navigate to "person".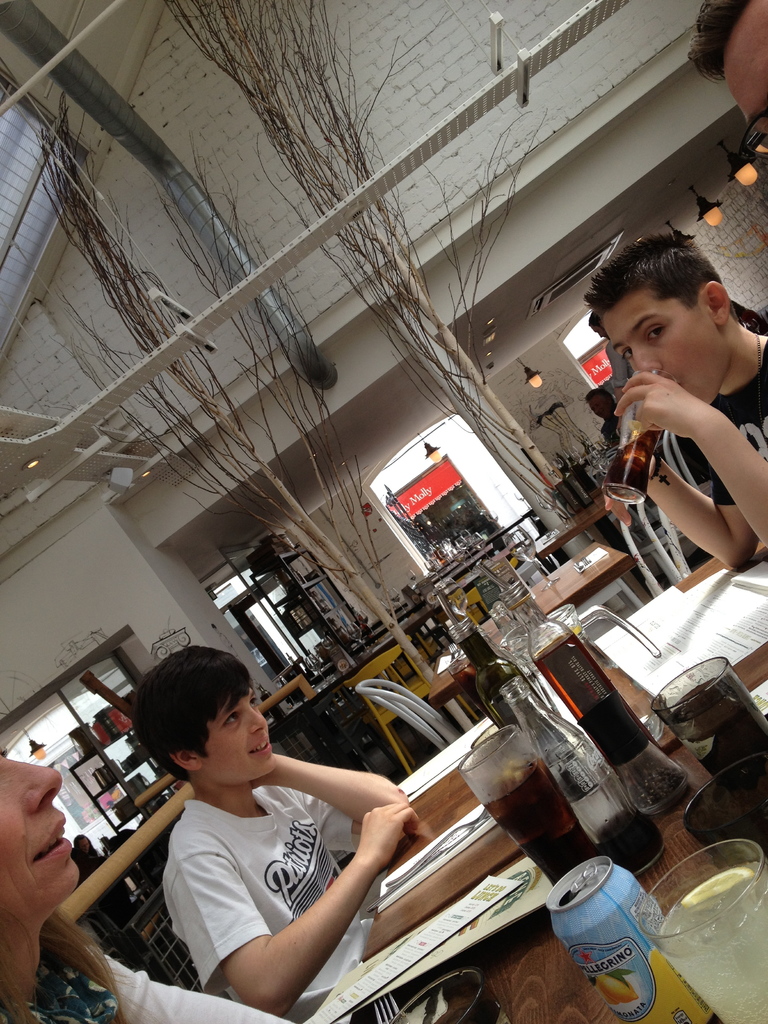
Navigation target: crop(0, 748, 294, 1023).
